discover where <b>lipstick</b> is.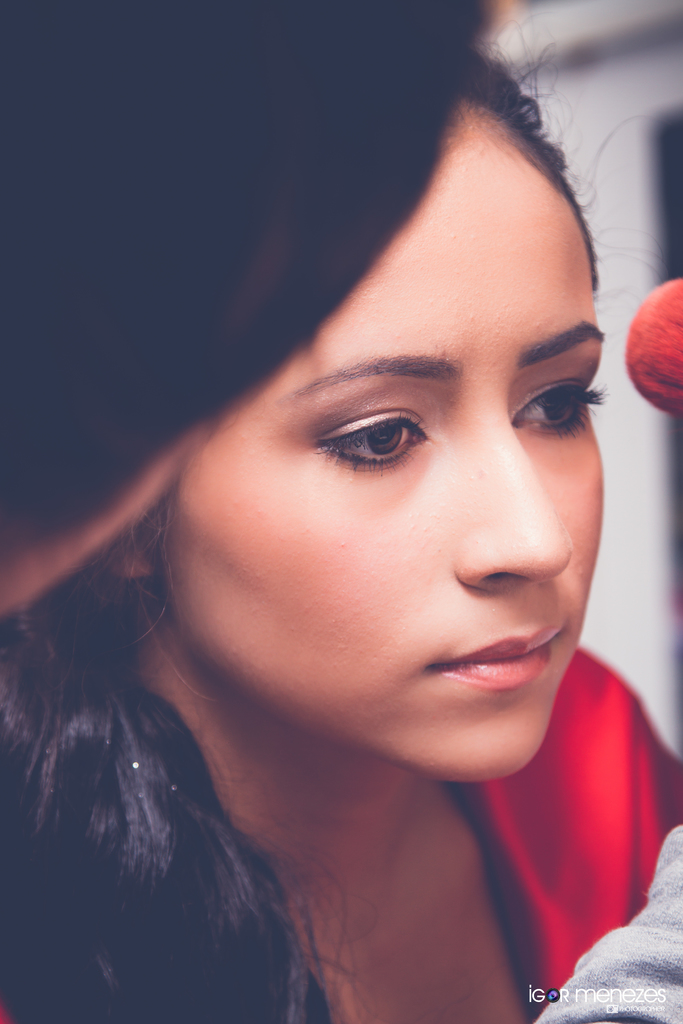
Discovered at {"left": 435, "top": 630, "right": 561, "bottom": 686}.
